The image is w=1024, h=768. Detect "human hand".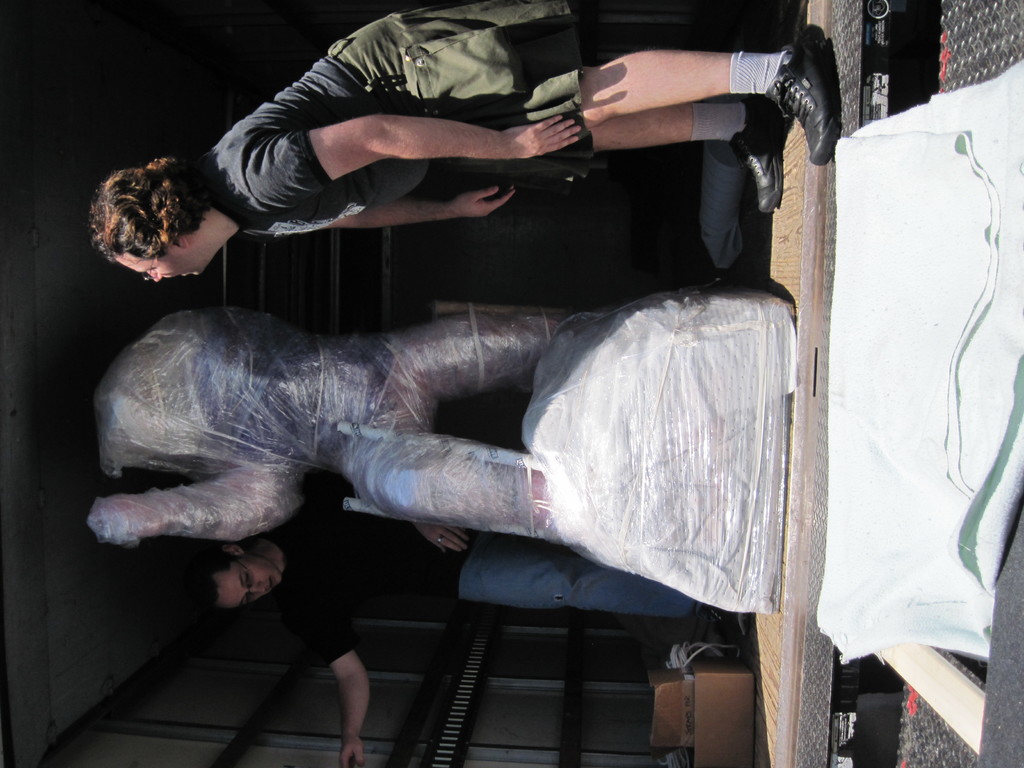
Detection: (454,187,516,221).
